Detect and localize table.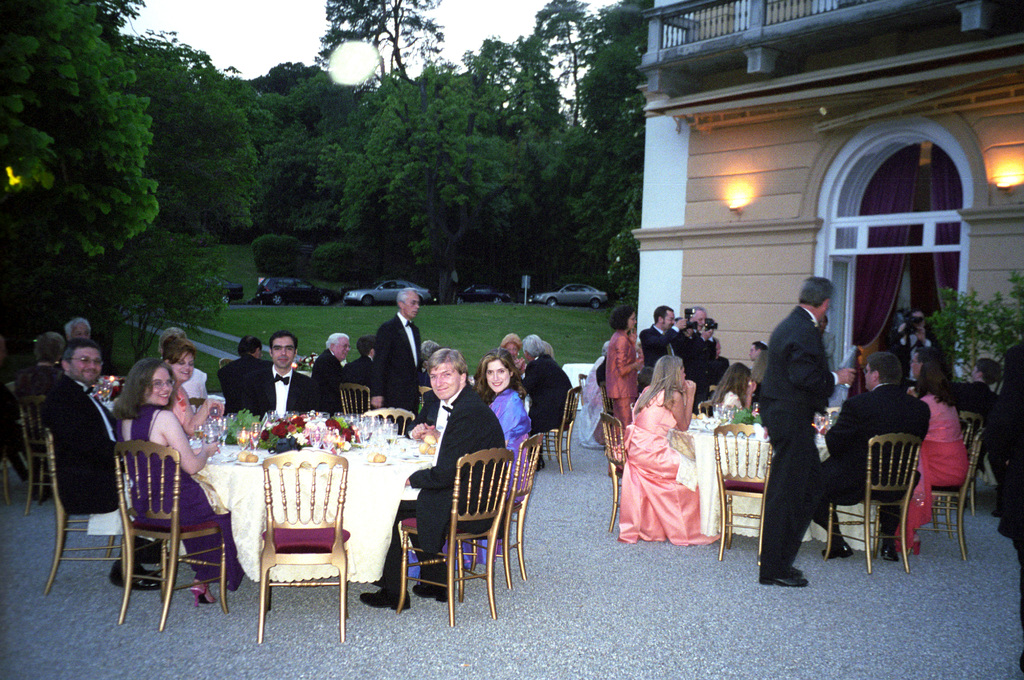
Localized at rect(99, 399, 442, 585).
